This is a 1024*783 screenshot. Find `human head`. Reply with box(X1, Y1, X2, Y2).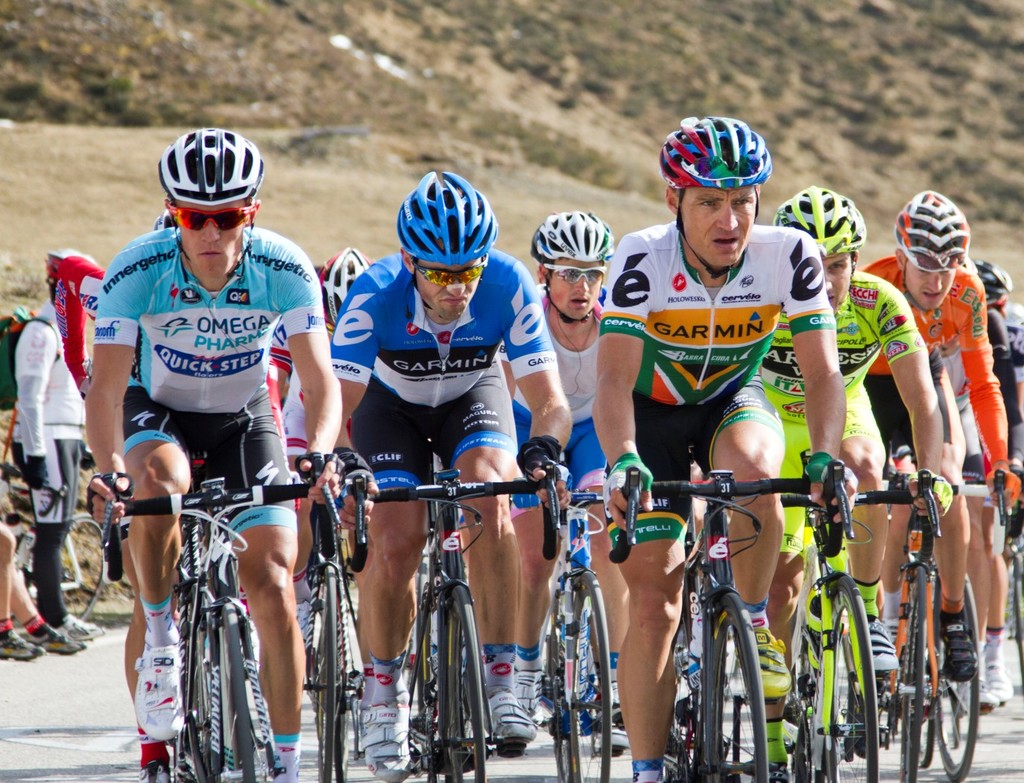
box(399, 185, 494, 321).
